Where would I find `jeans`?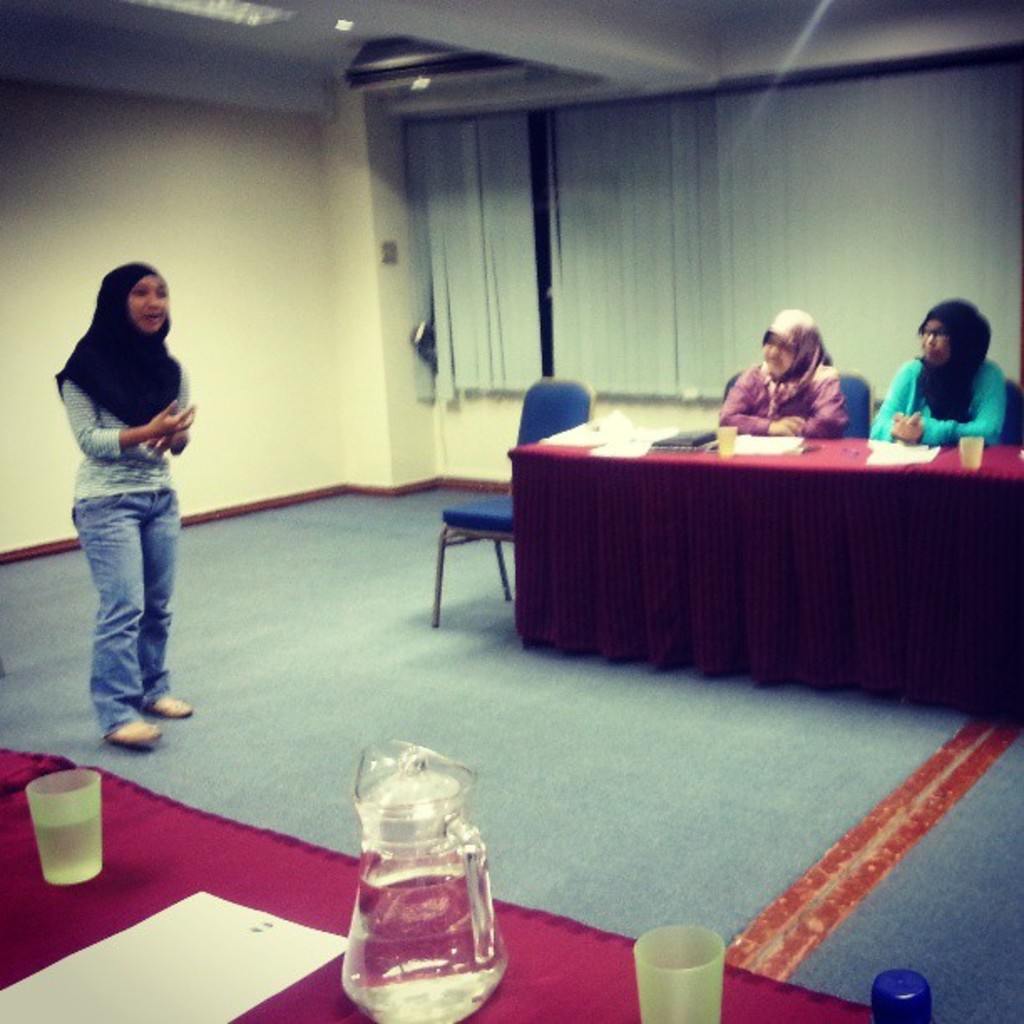
At 72, 490, 181, 745.
